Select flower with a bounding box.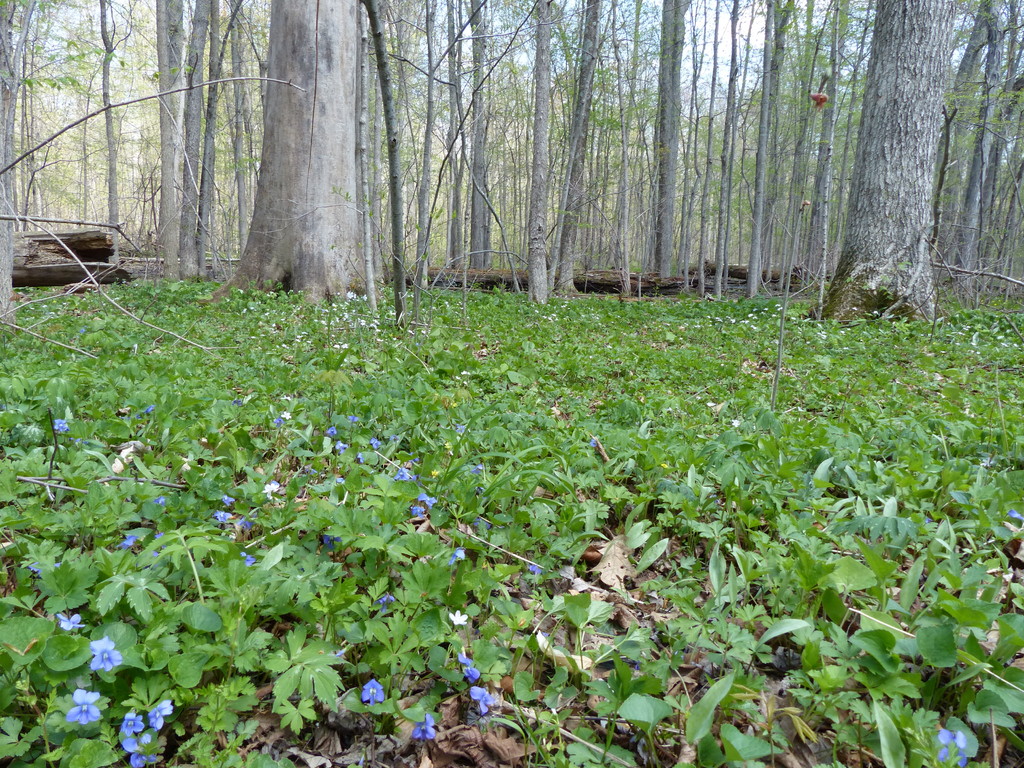
box(69, 690, 105, 726).
